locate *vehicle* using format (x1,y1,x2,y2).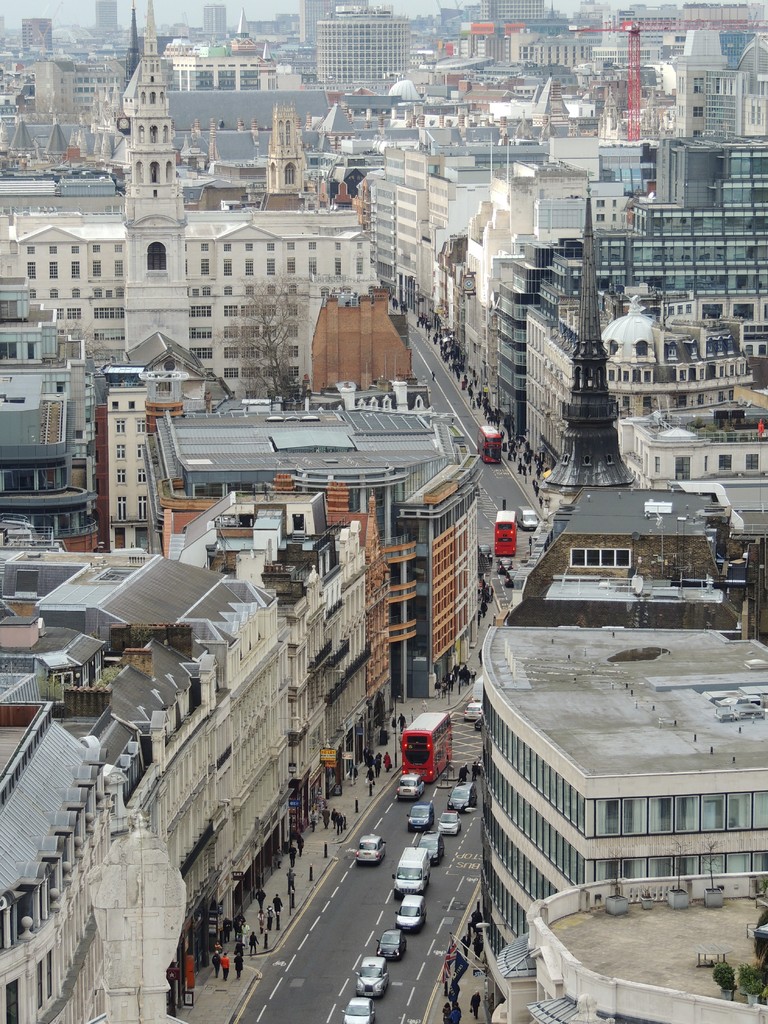
(352,955,388,995).
